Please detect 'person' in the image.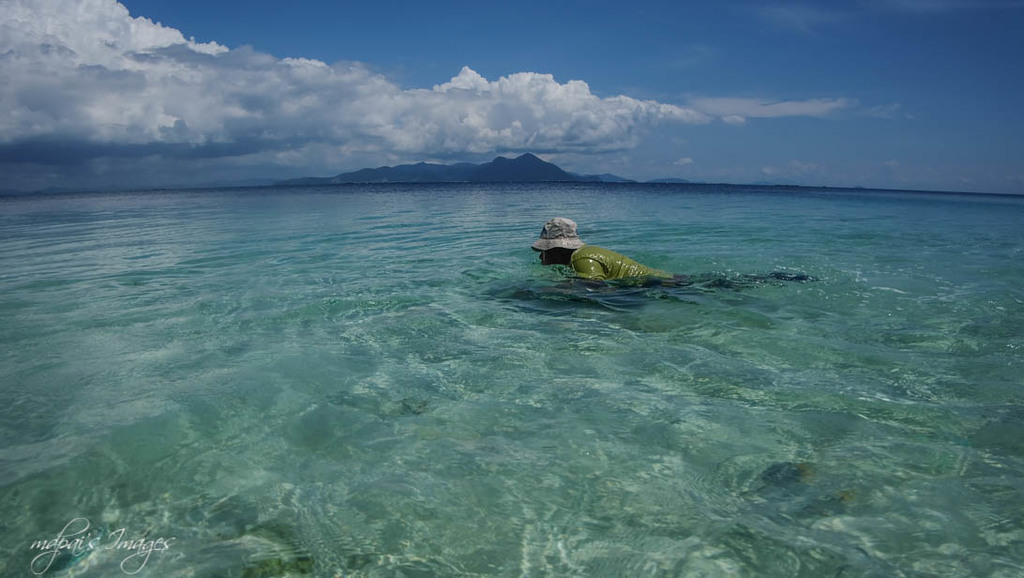
bbox=[550, 219, 688, 297].
